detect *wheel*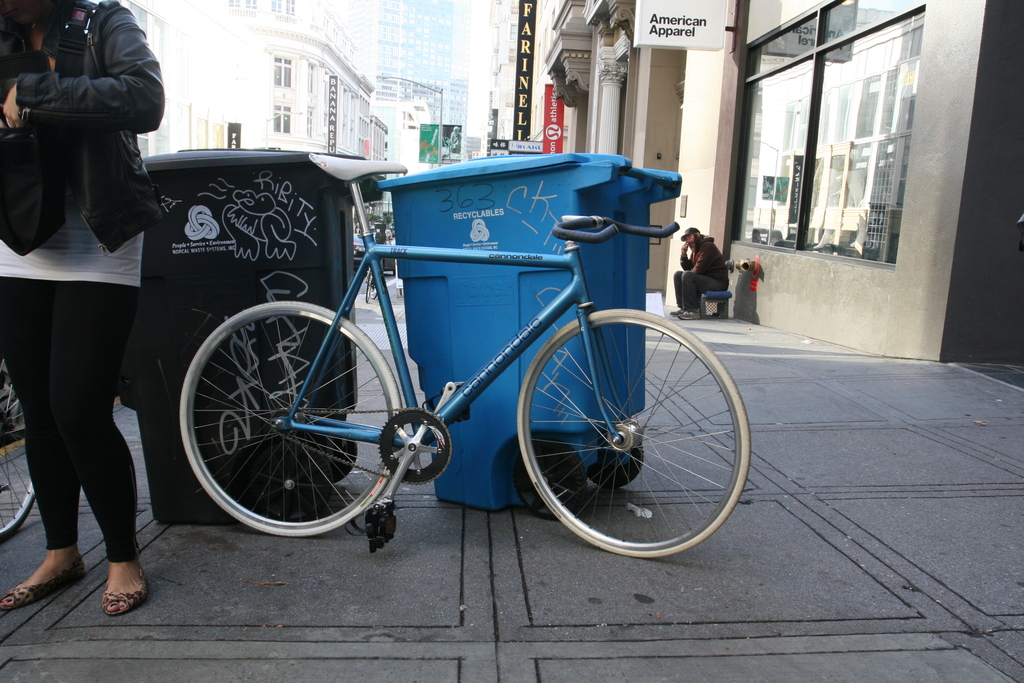
box=[519, 307, 750, 557]
